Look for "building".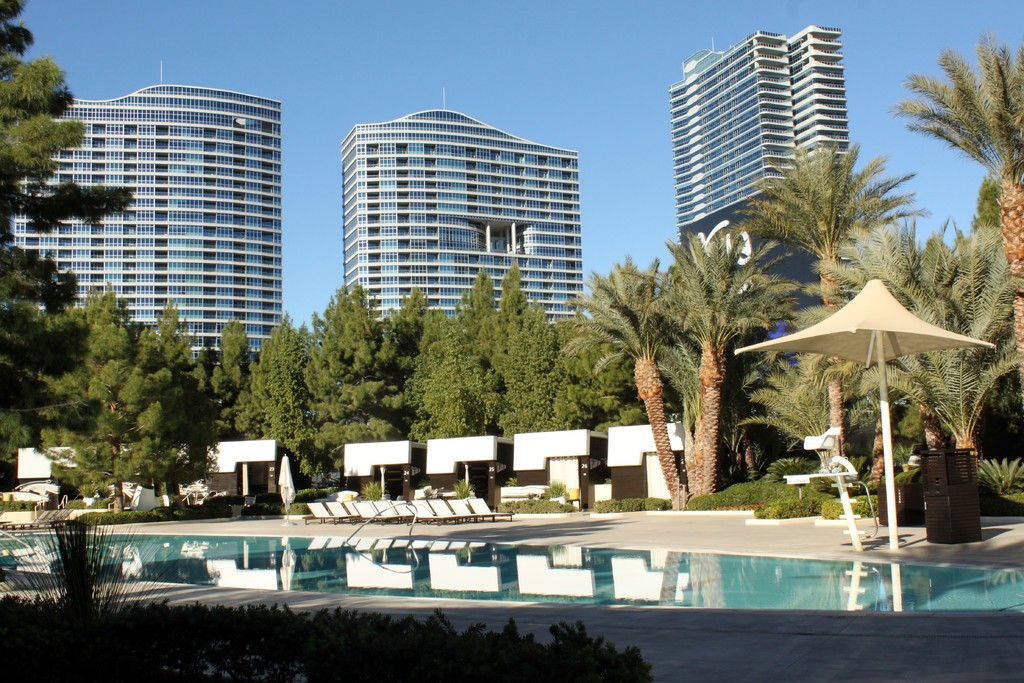
Found: (0,83,283,384).
